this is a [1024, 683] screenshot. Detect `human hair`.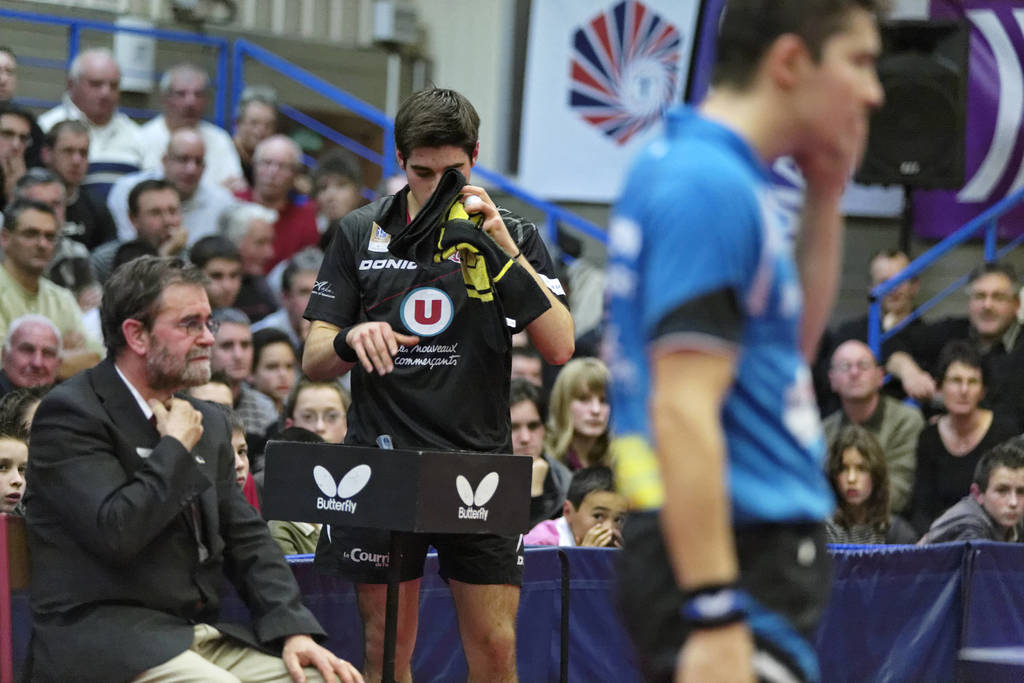
509:381:548:436.
